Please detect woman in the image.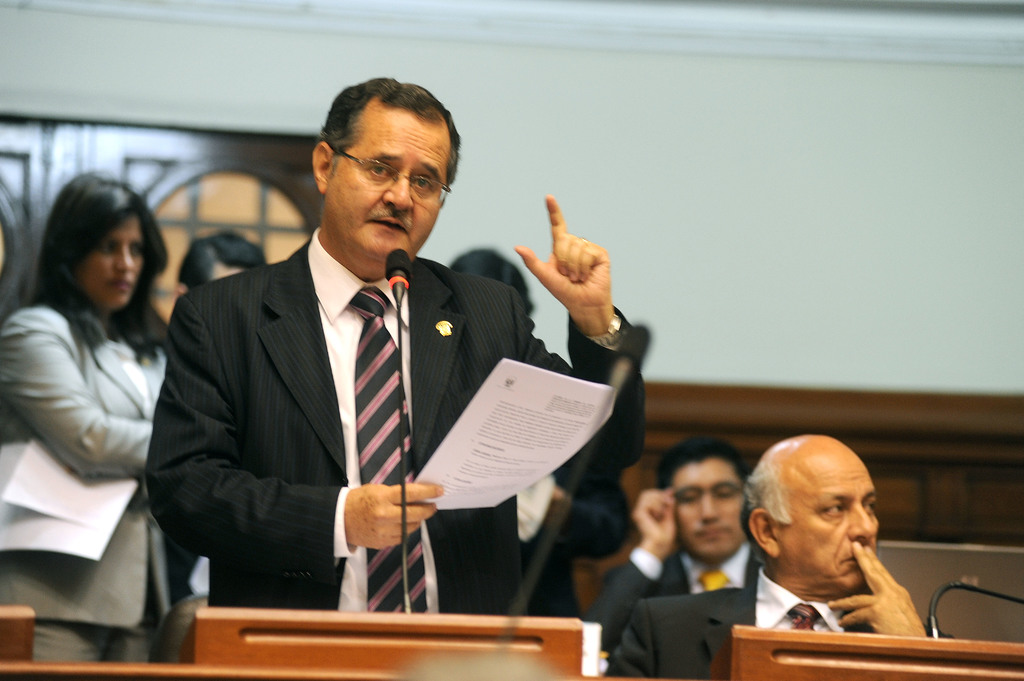
detection(6, 164, 189, 664).
